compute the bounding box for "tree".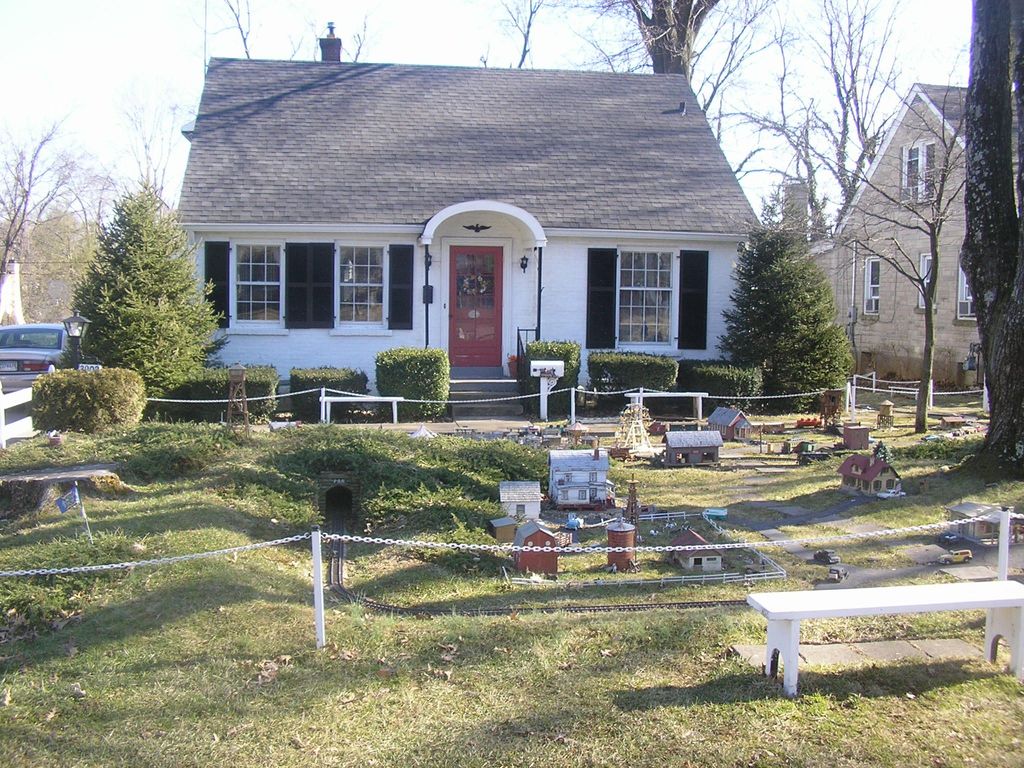
l=543, t=0, r=787, b=118.
